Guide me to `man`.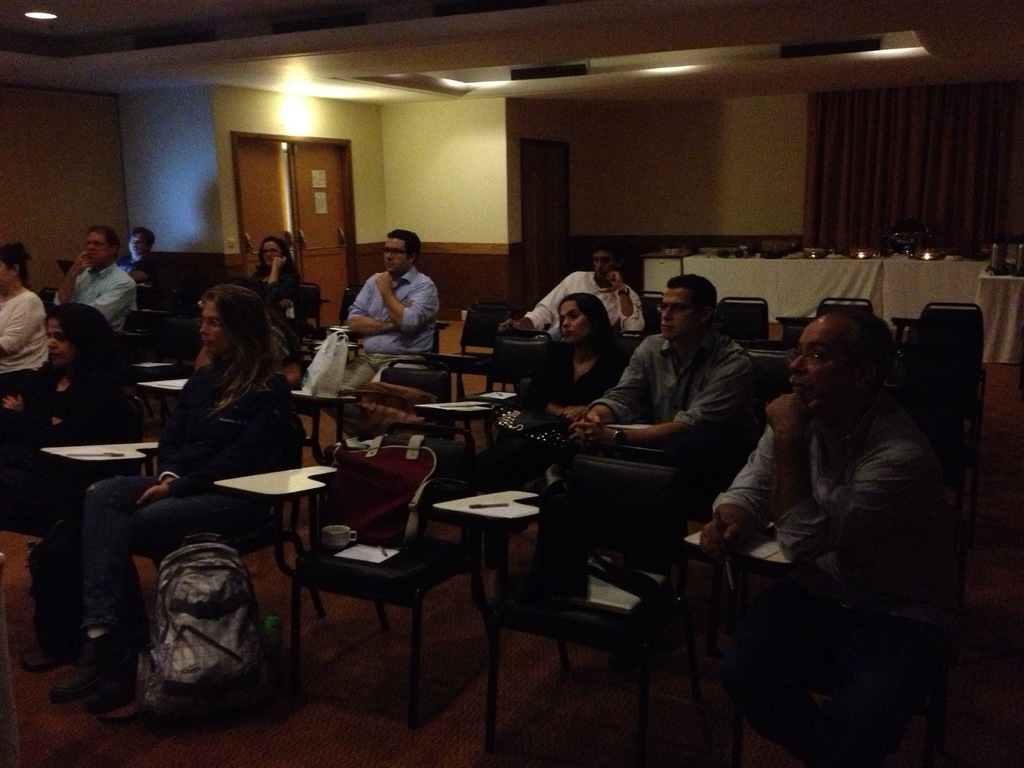
Guidance: (572,276,752,450).
